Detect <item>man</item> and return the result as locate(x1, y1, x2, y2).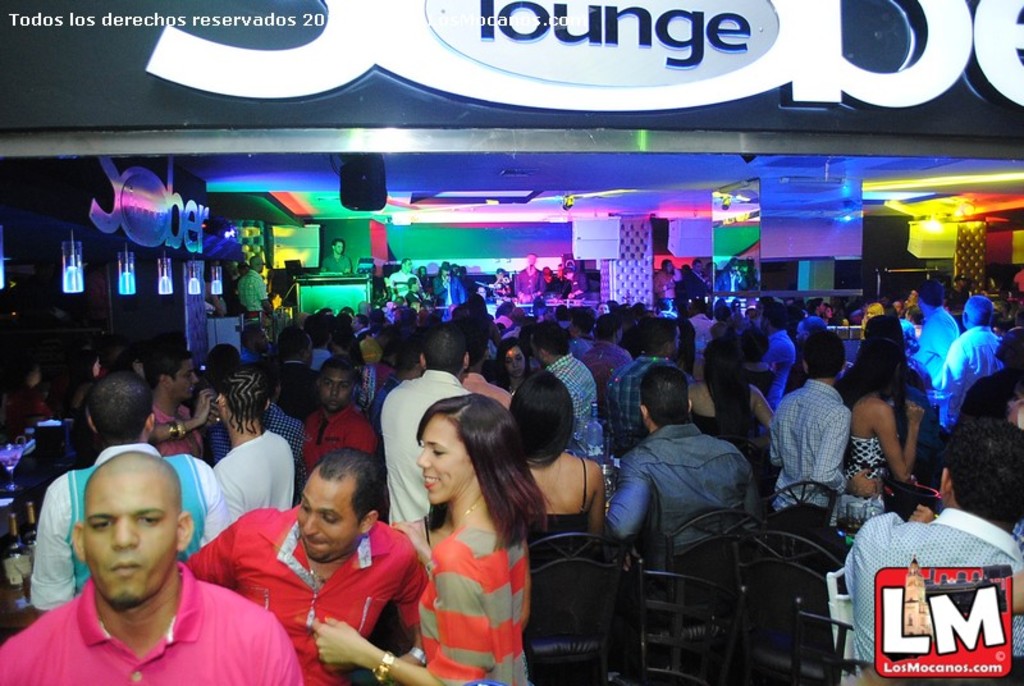
locate(649, 257, 681, 316).
